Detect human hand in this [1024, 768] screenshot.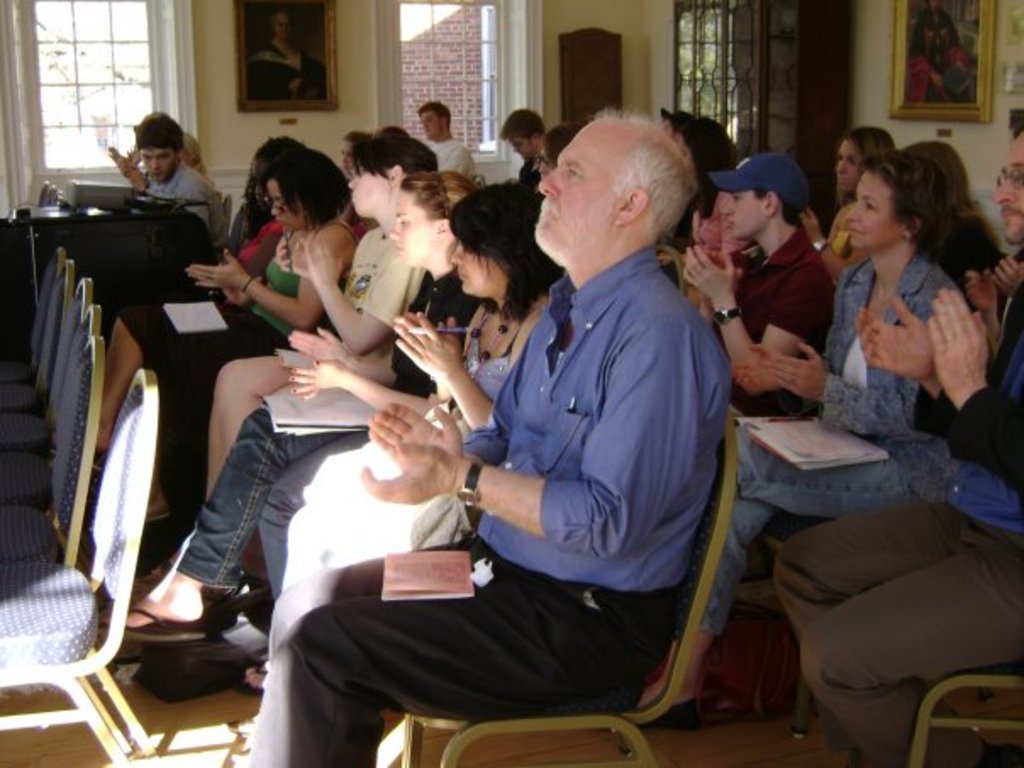
Detection: {"x1": 285, "y1": 358, "x2": 339, "y2": 402}.
